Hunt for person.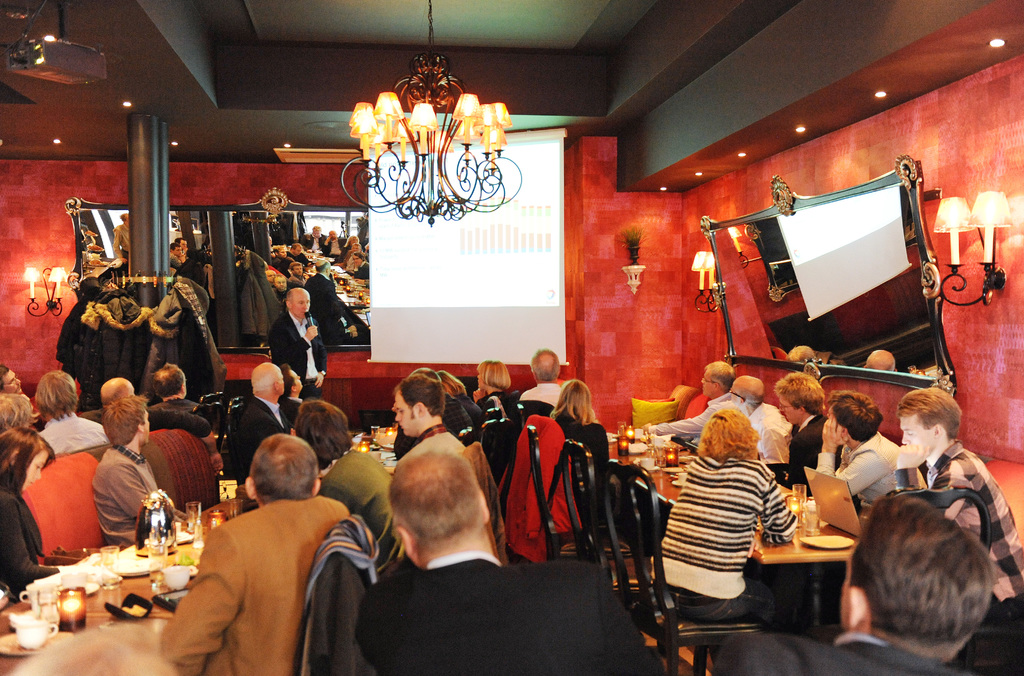
Hunted down at bbox=[255, 277, 312, 409].
